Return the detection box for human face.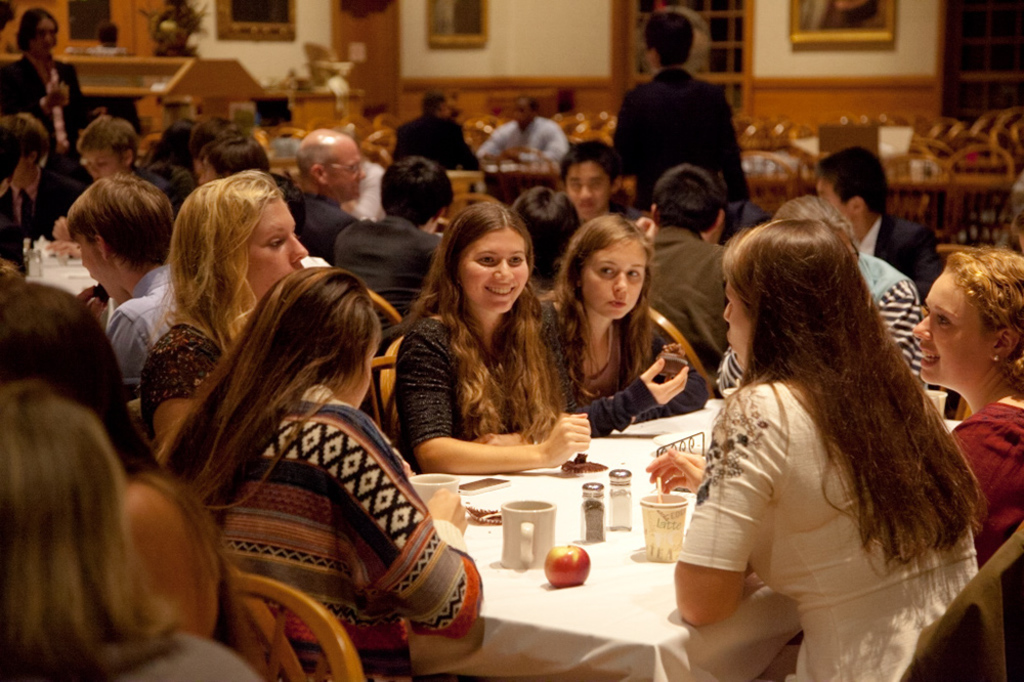
<region>85, 151, 117, 180</region>.
